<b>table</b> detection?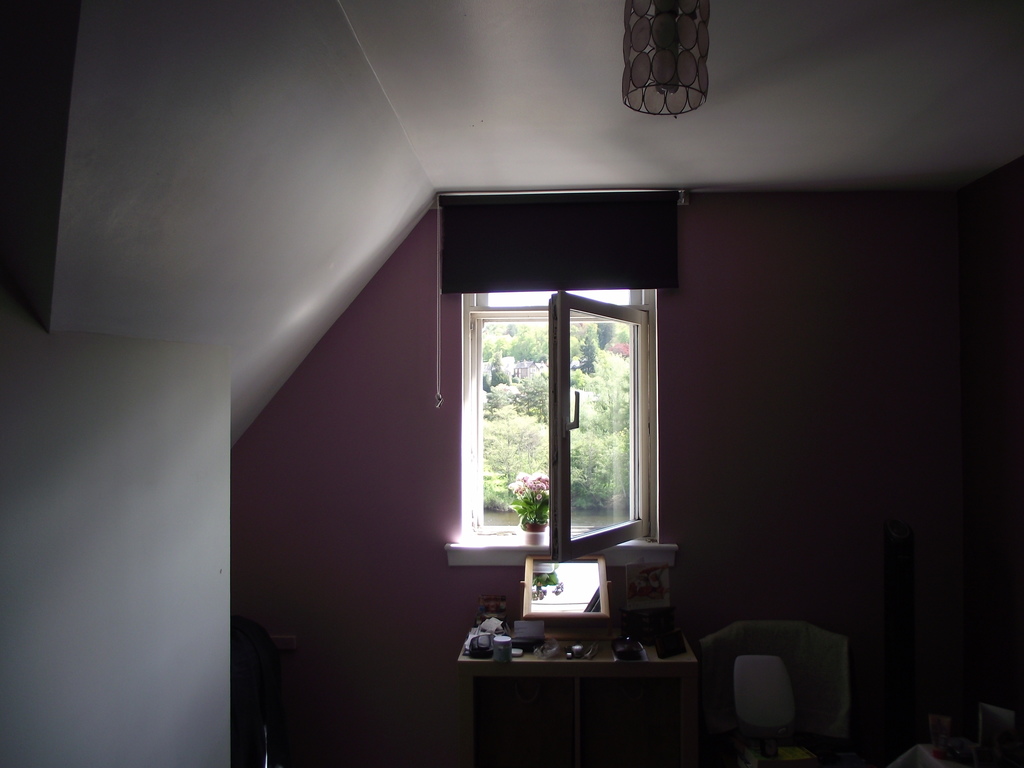
rect(458, 606, 716, 767)
